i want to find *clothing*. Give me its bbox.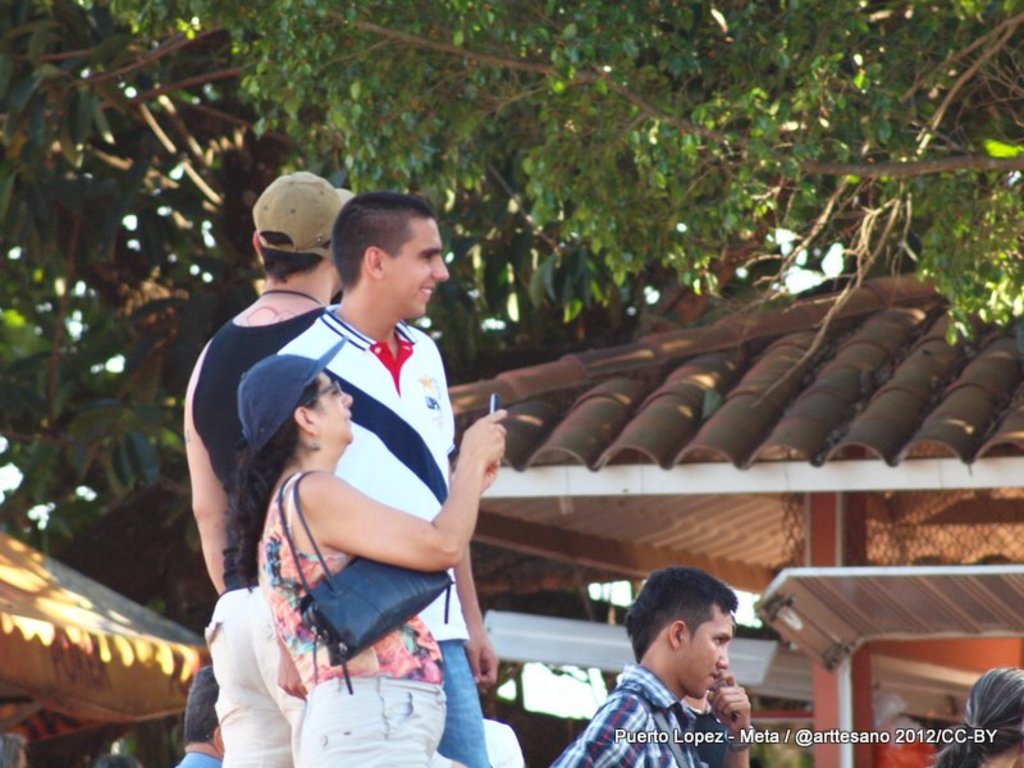
<region>191, 312, 321, 767</region>.
